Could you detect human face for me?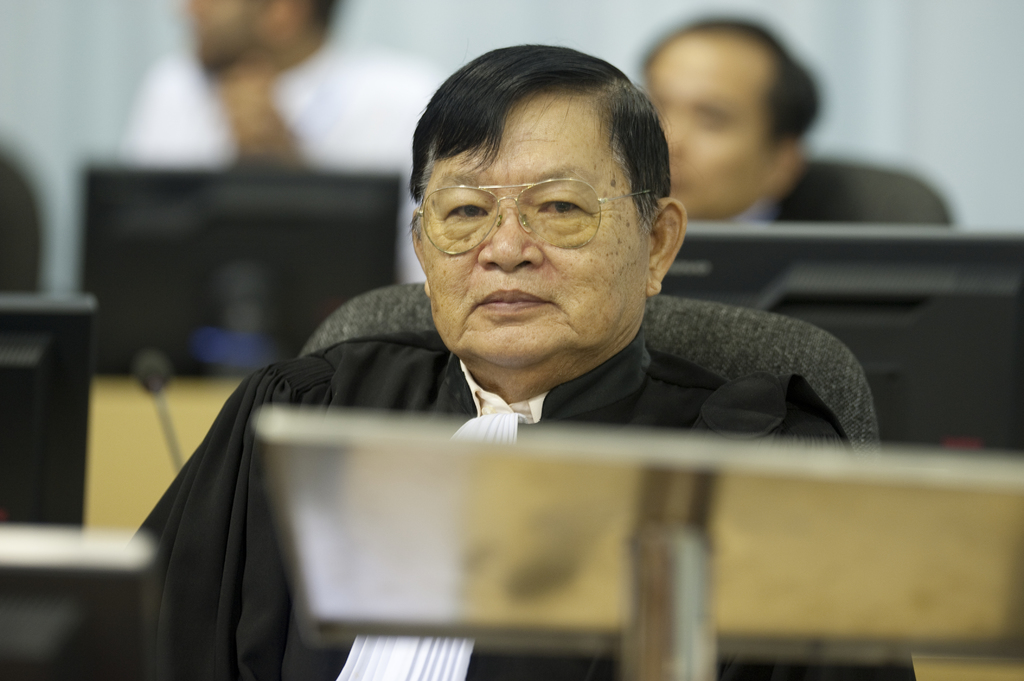
Detection result: 645:30:781:198.
